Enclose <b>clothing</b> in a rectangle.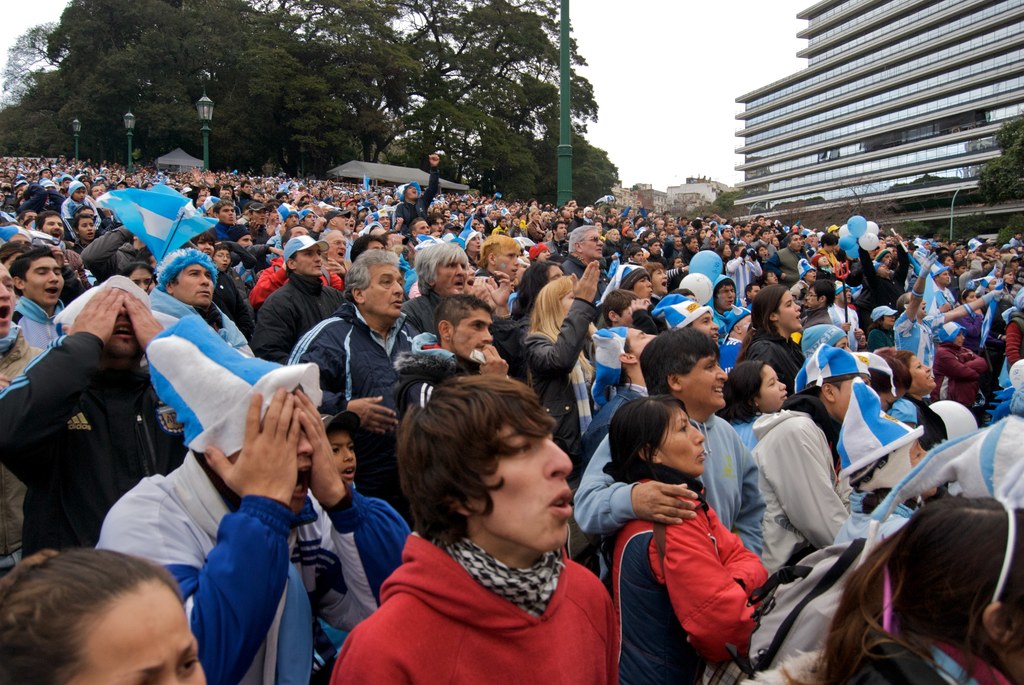
bbox=[403, 285, 449, 335].
